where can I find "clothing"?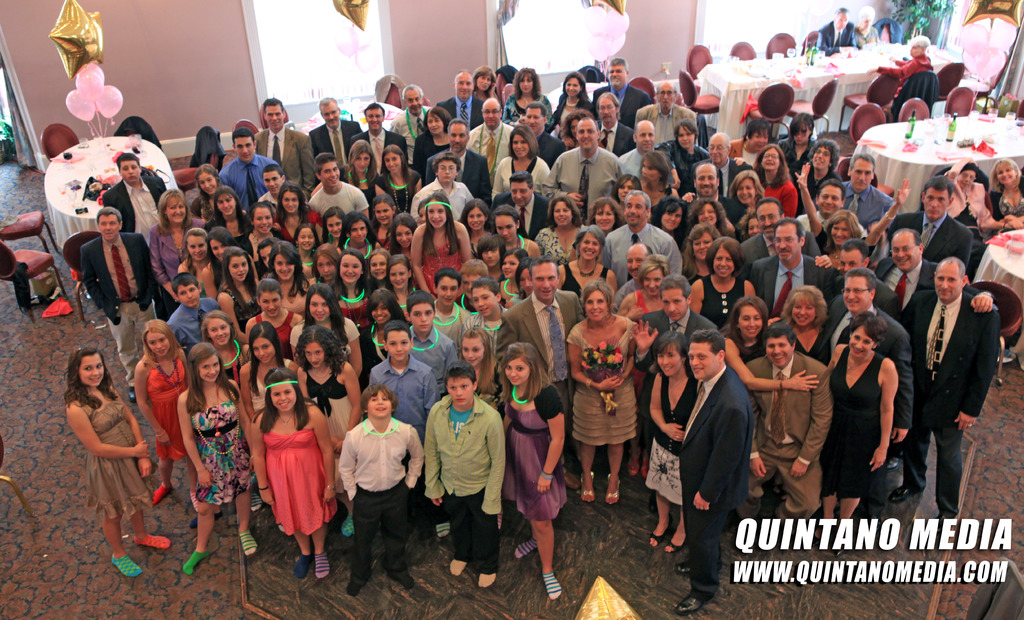
You can find it at 340/417/426/583.
